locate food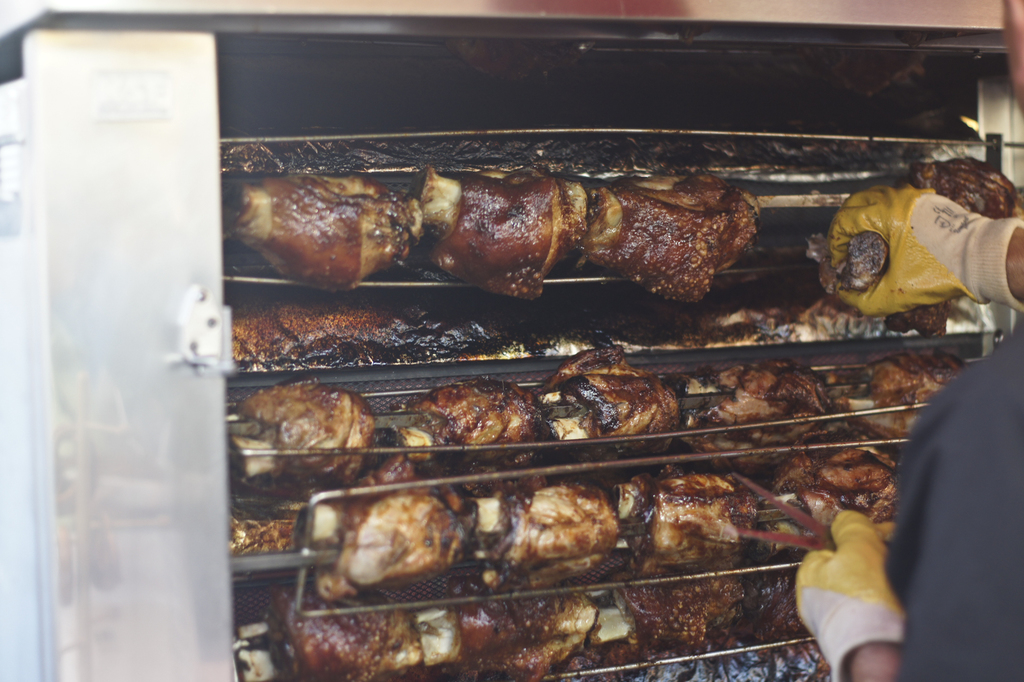
733, 566, 805, 650
